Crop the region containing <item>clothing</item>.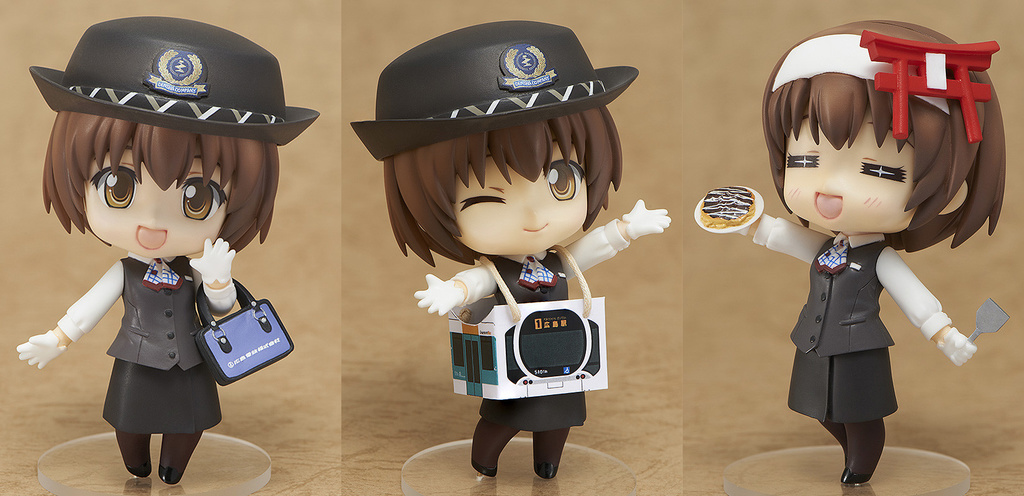
Crop region: 472, 250, 585, 465.
